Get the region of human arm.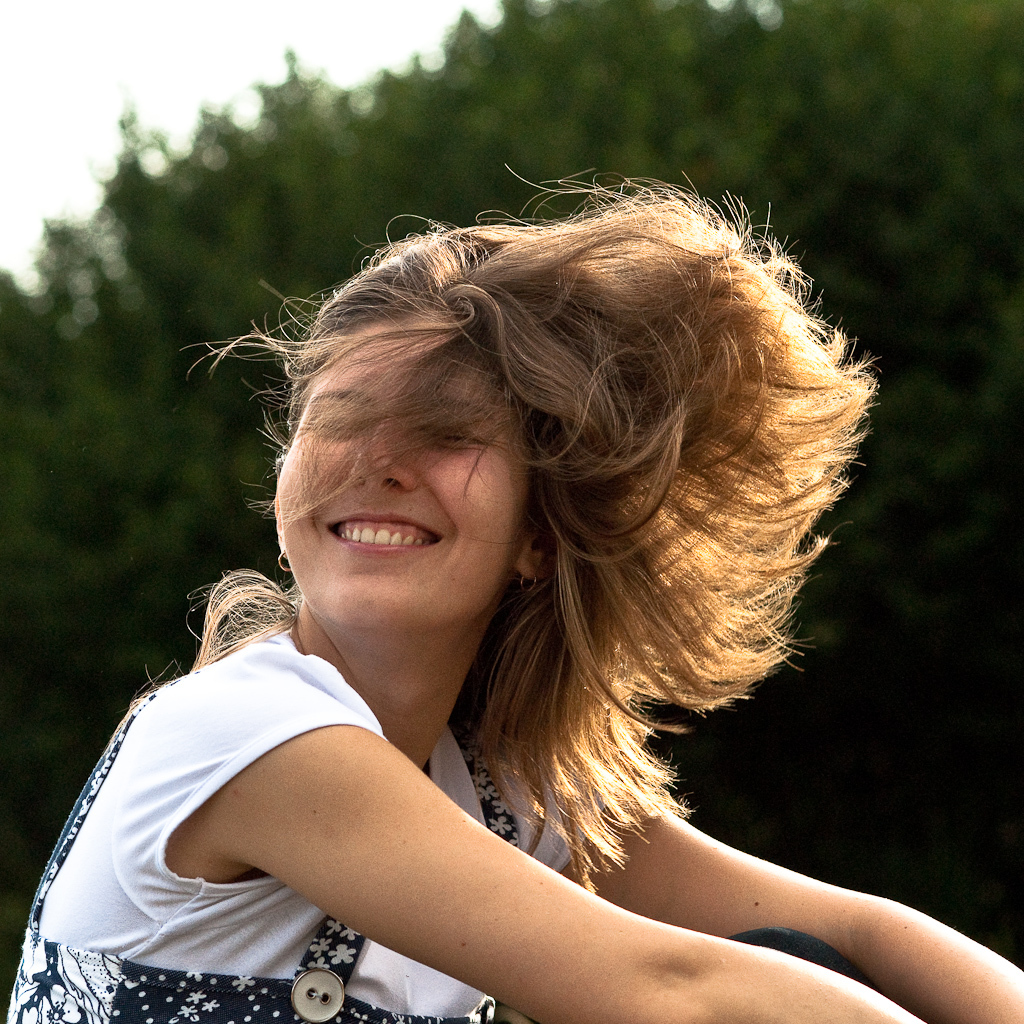
box(109, 684, 907, 991).
